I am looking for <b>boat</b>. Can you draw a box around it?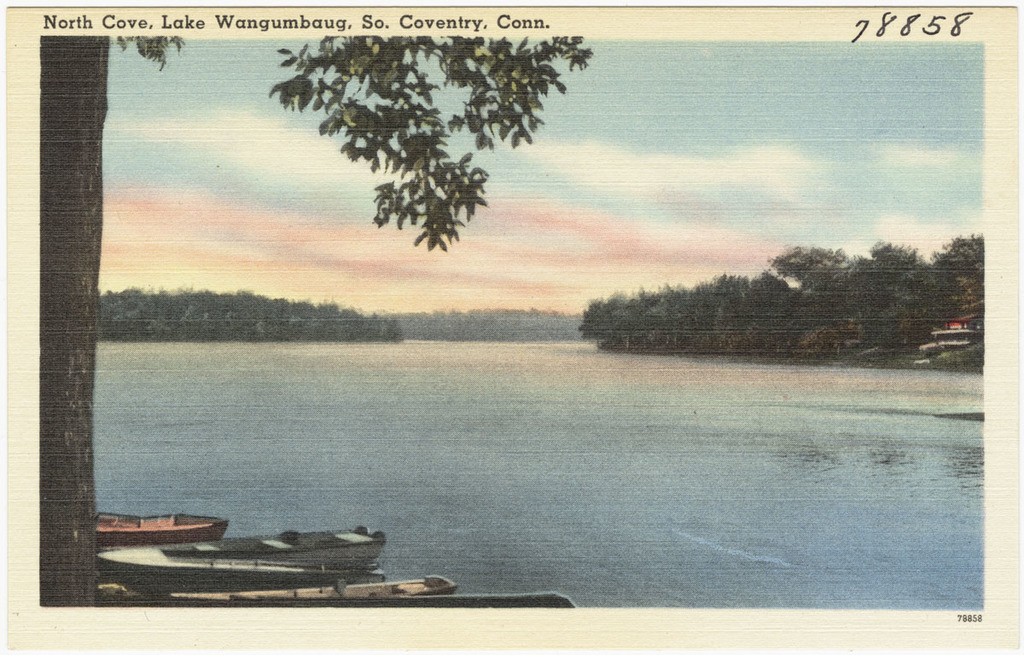
Sure, the bounding box is [96,570,461,597].
